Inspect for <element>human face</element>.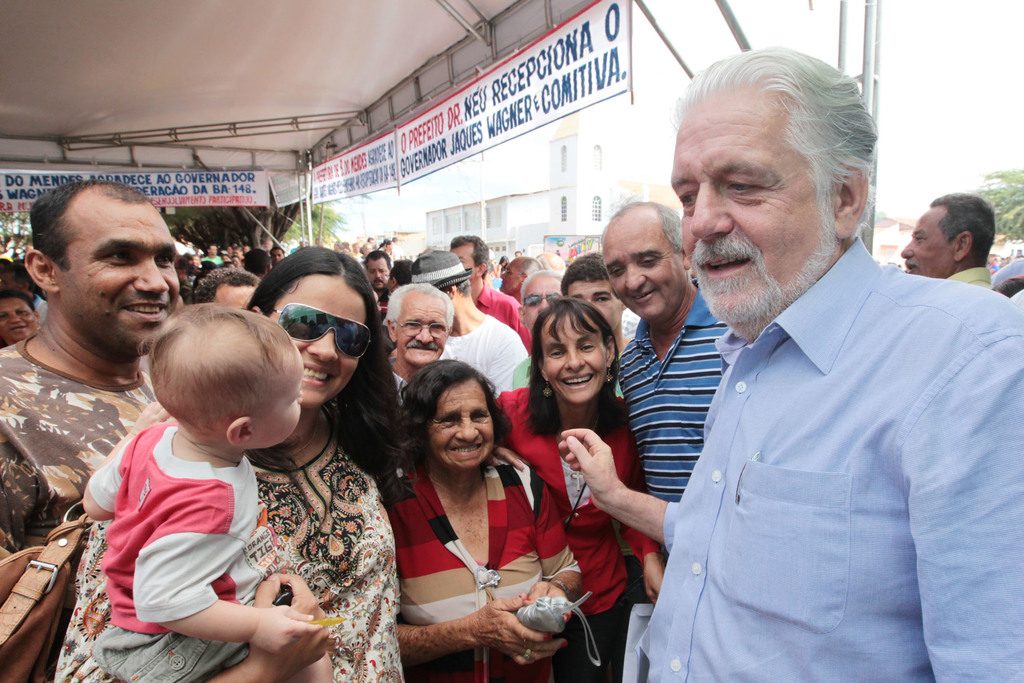
Inspection: x1=525, y1=273, x2=564, y2=325.
